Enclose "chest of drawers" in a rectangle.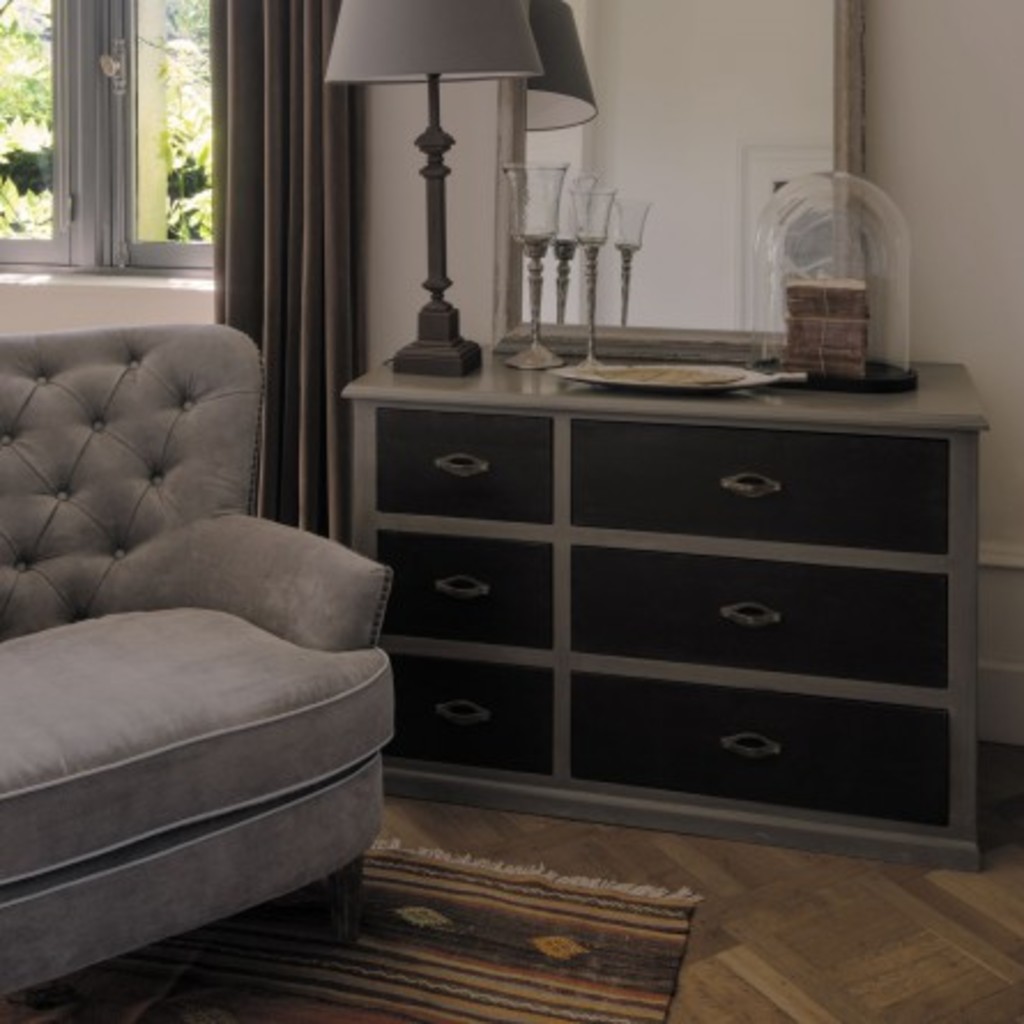
BBox(338, 329, 985, 863).
